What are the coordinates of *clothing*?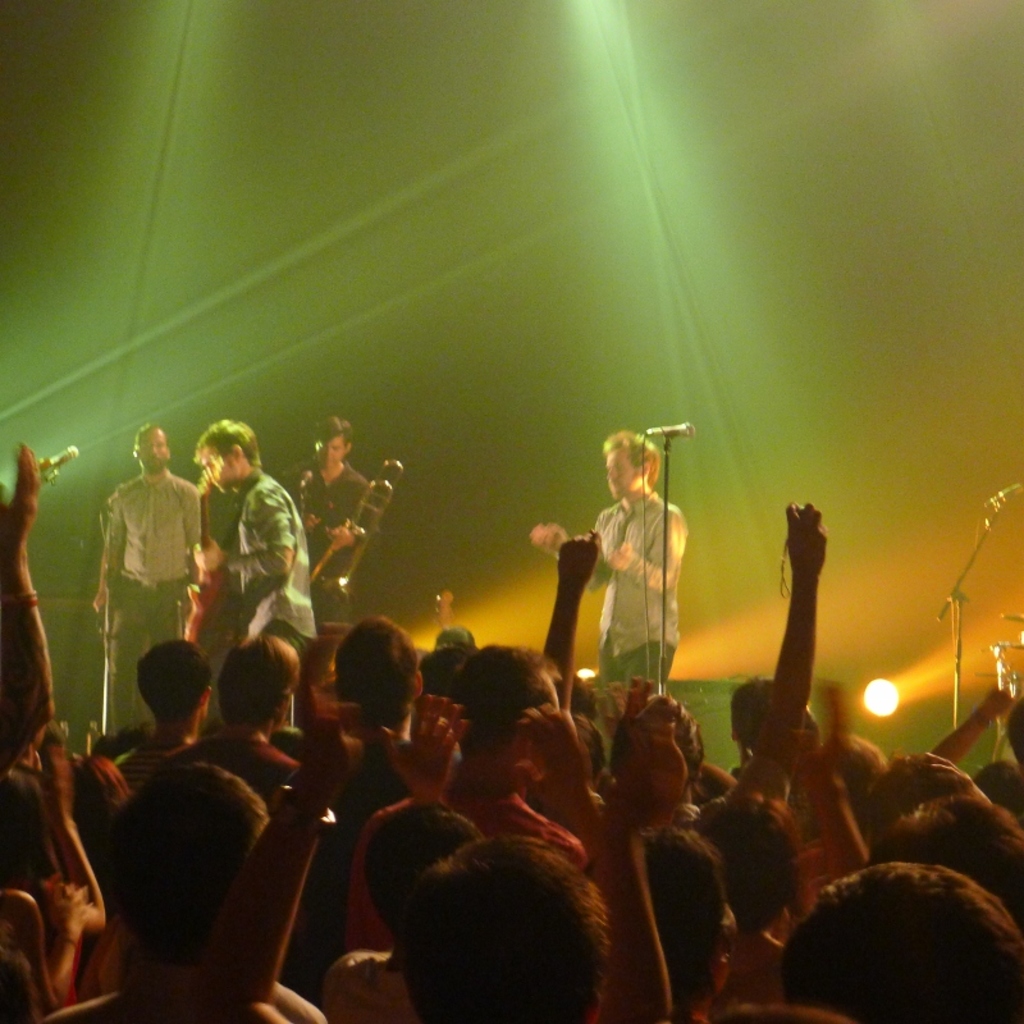
<region>108, 471, 202, 732</region>.
